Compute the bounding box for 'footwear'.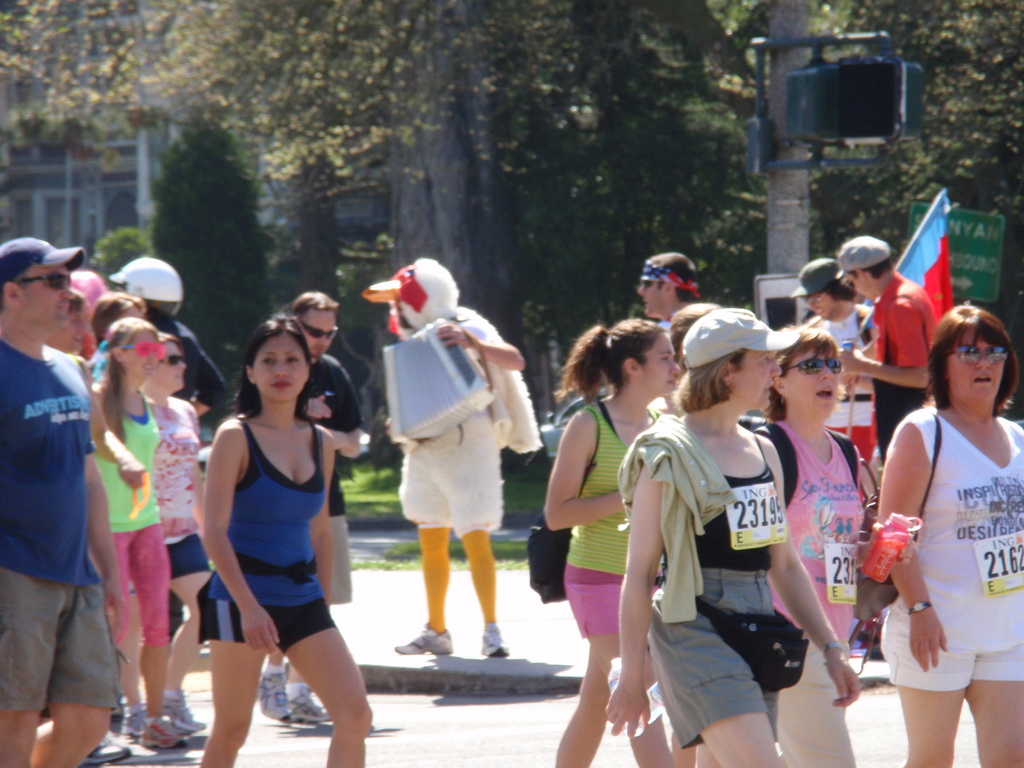
locate(165, 700, 209, 733).
